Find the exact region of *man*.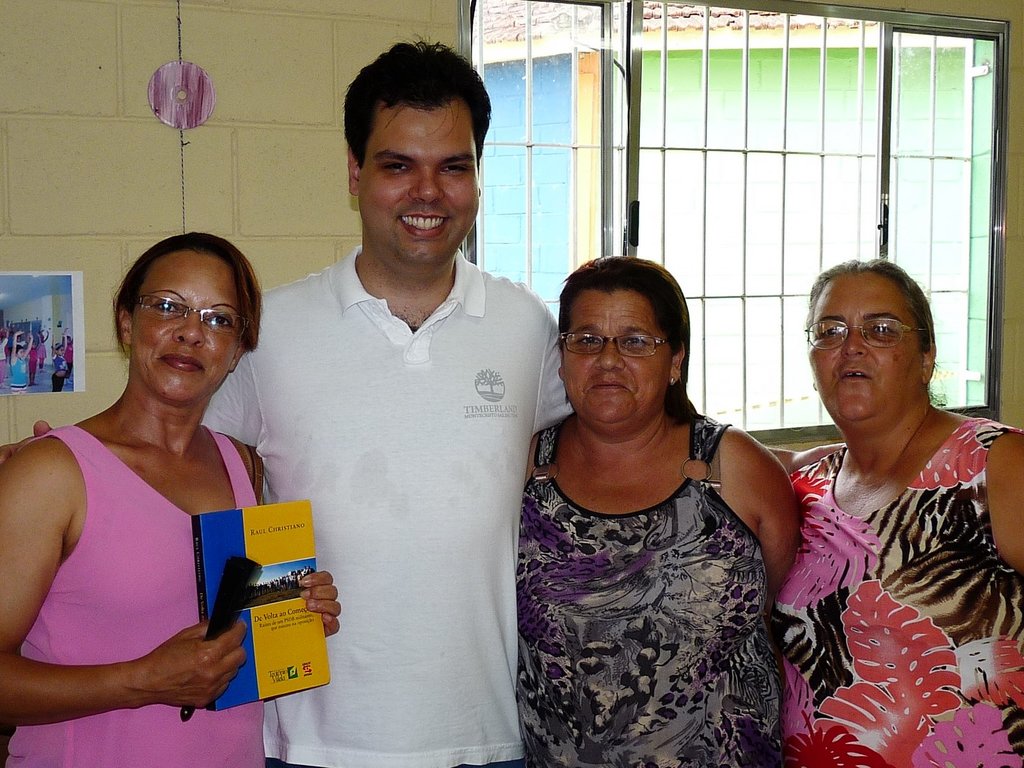
Exact region: 0, 34, 845, 767.
